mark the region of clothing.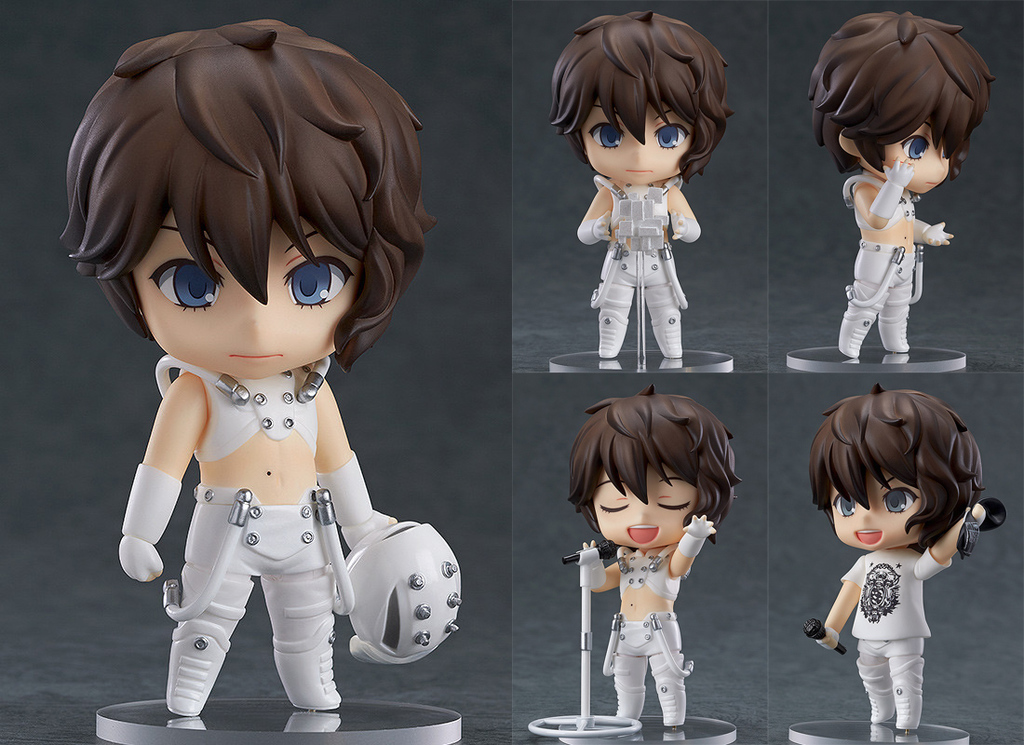
Region: <region>591, 173, 692, 359</region>.
